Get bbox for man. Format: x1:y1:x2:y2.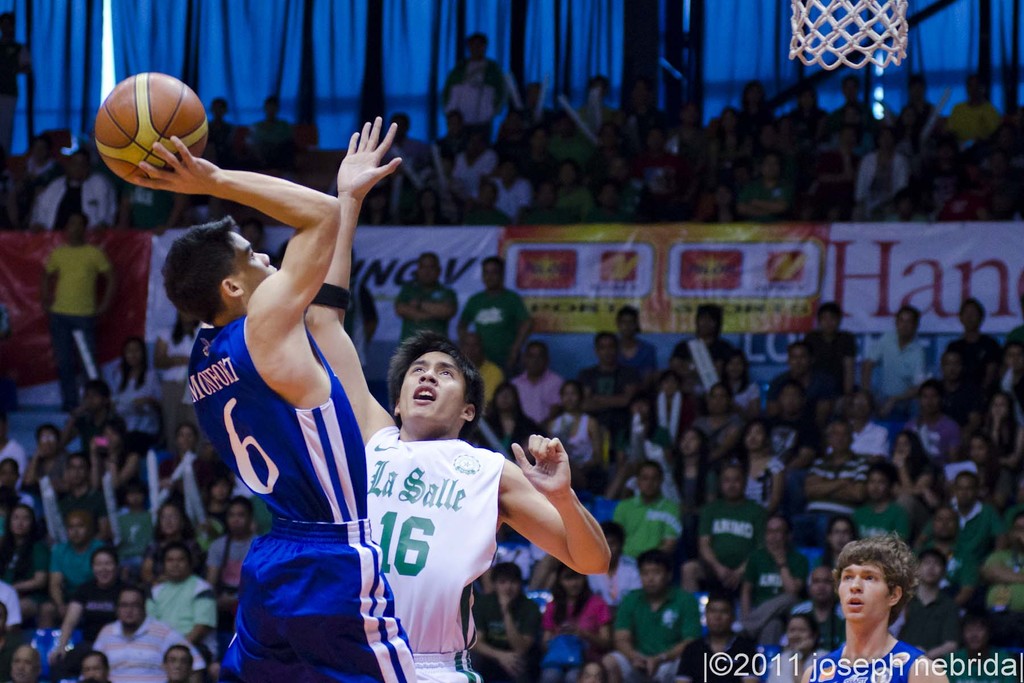
803:531:947:682.
